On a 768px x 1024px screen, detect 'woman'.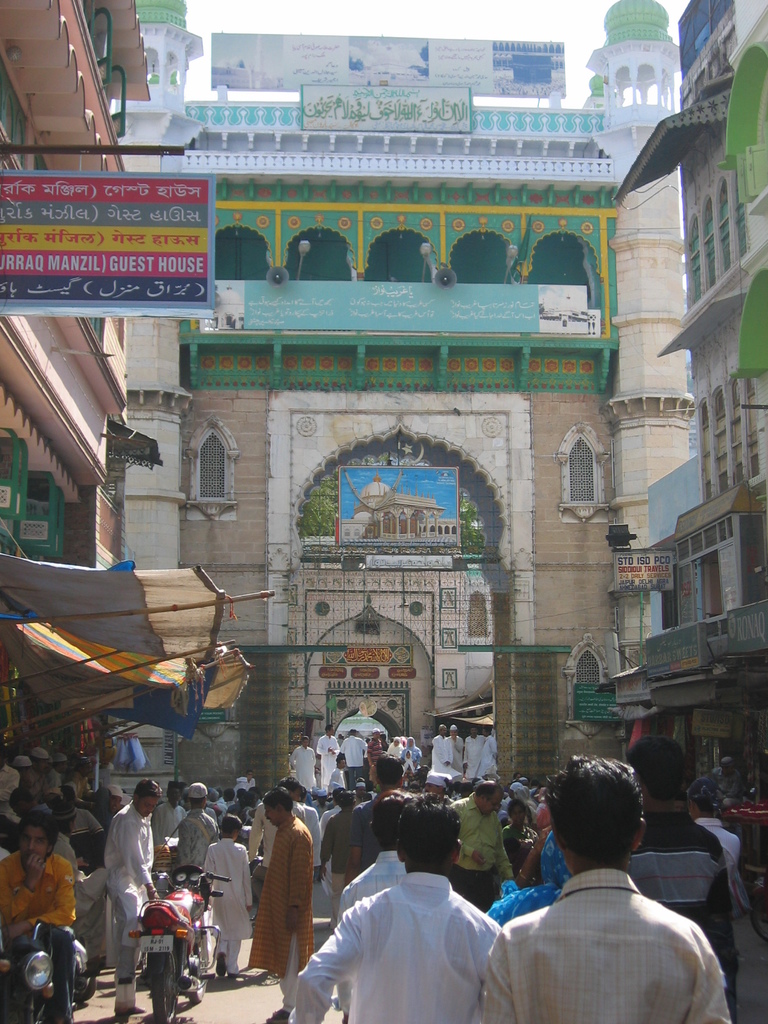
rect(498, 798, 540, 867).
